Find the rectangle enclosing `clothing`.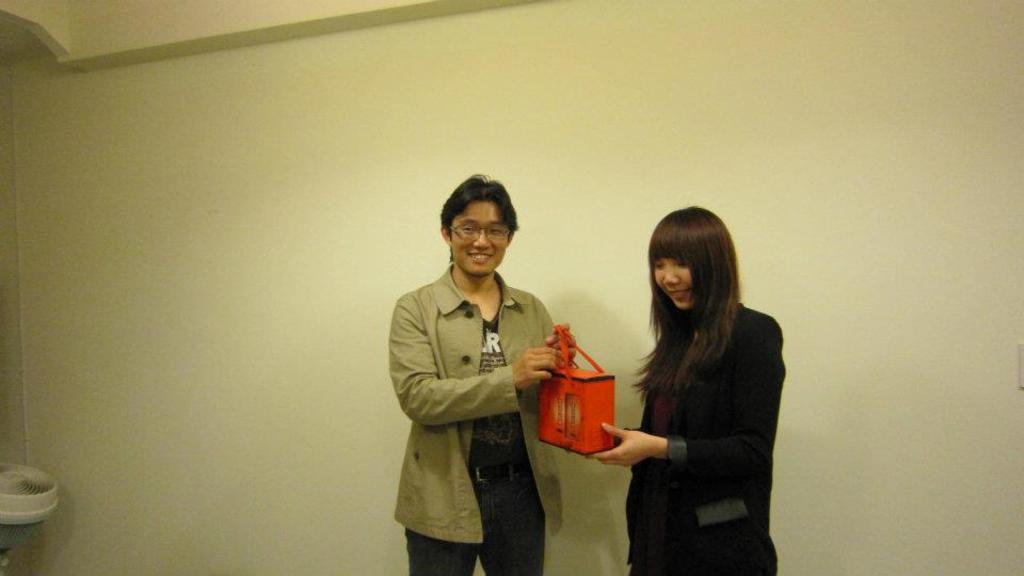
crop(382, 284, 576, 569).
